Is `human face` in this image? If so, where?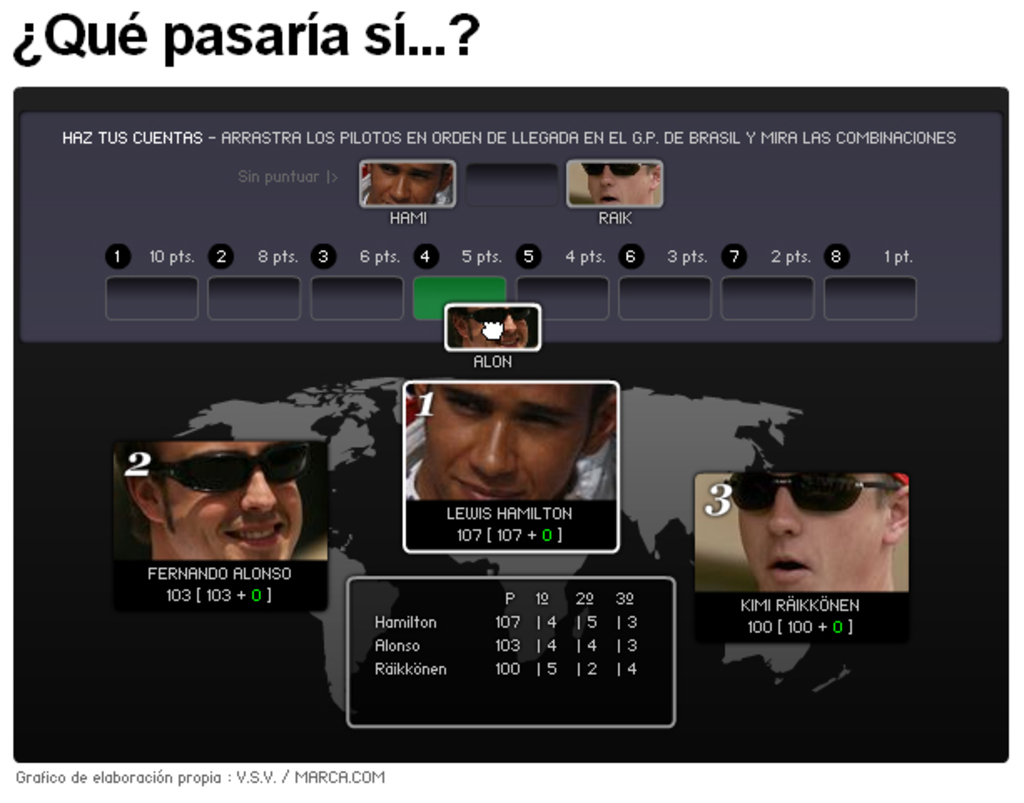
Yes, at [left=738, top=469, right=885, bottom=591].
